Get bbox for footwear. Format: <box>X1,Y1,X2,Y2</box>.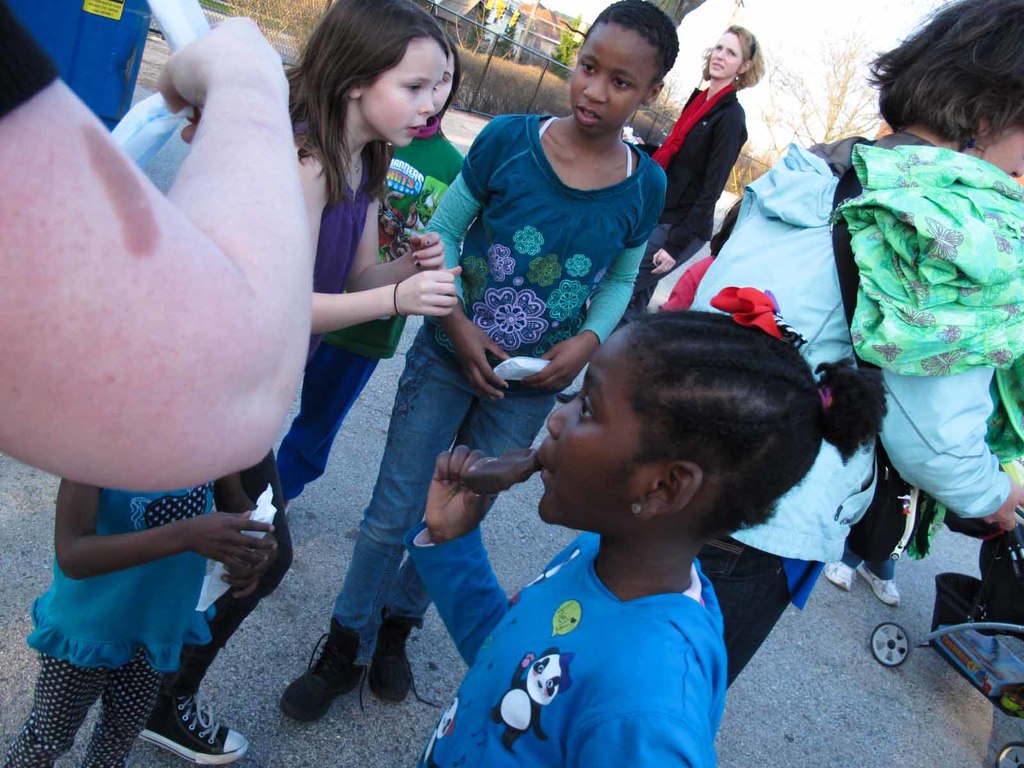
<box>364,601,438,709</box>.
